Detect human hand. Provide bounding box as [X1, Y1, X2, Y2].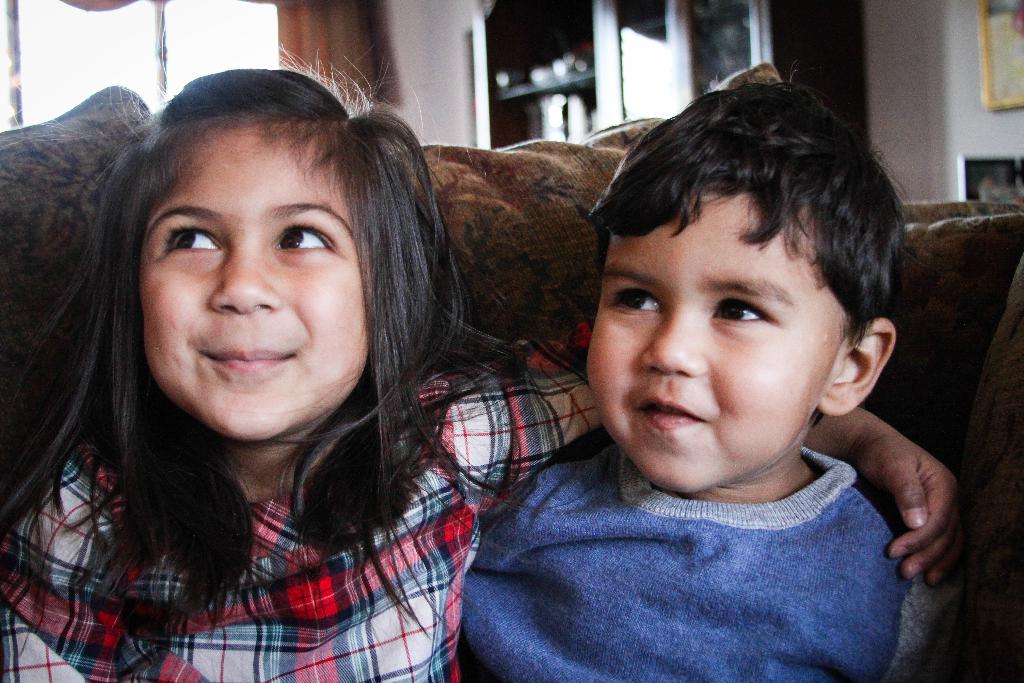
[860, 393, 973, 598].
